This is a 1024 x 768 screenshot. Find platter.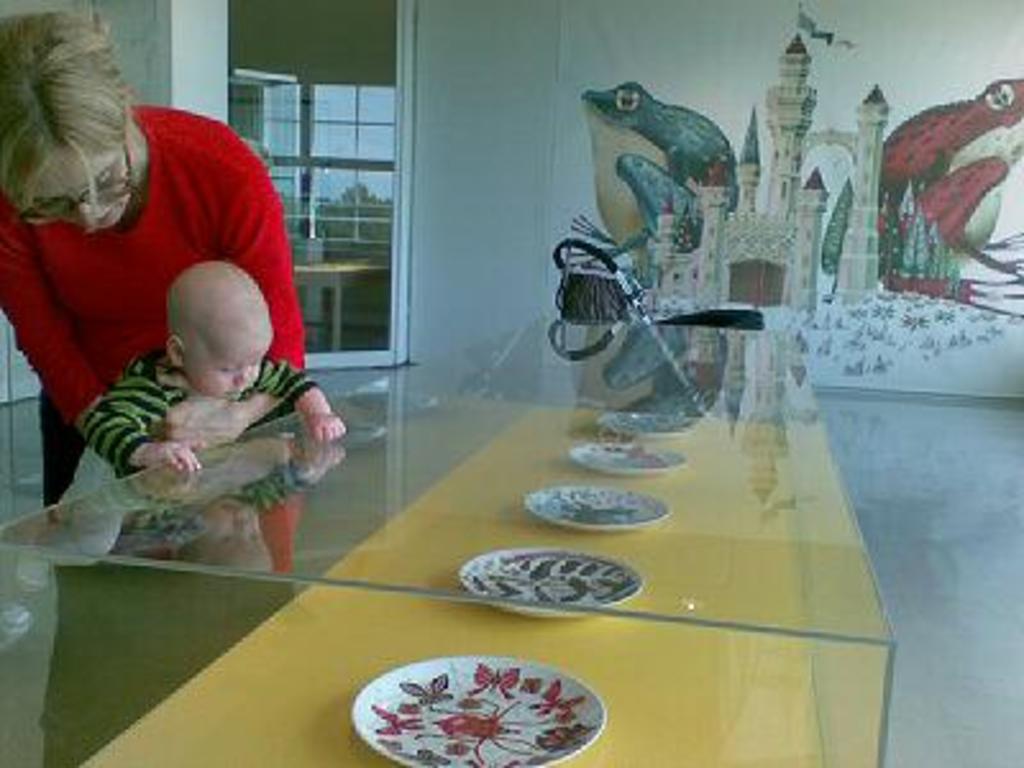
Bounding box: (602, 407, 689, 435).
